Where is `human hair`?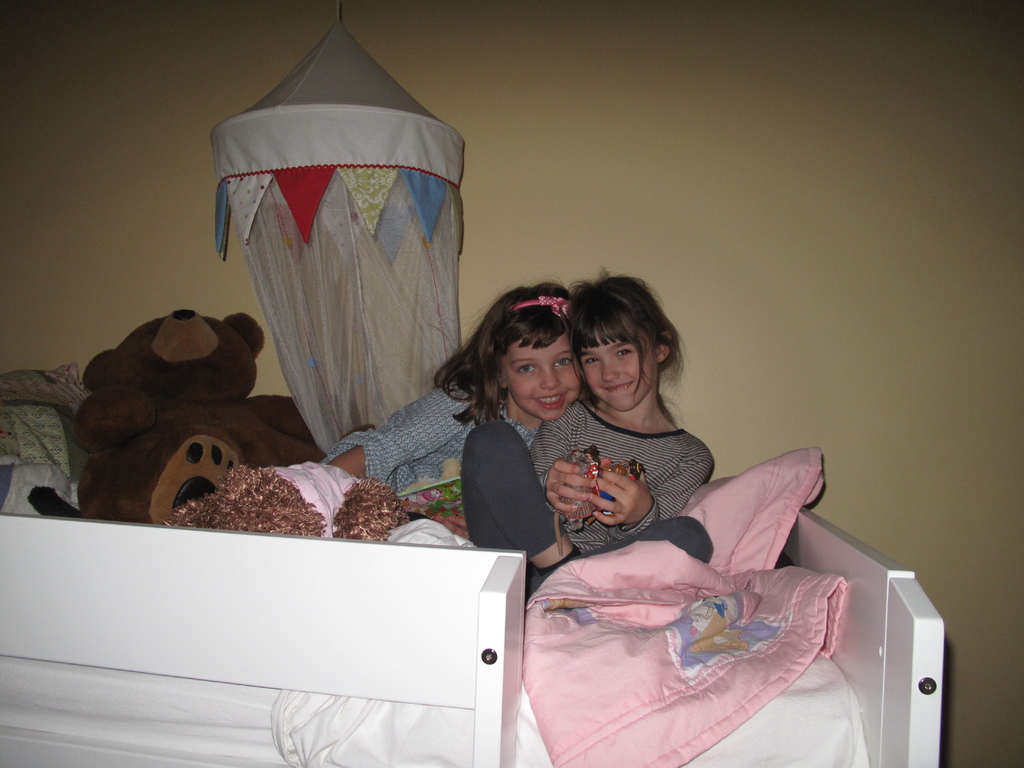
432,275,573,430.
